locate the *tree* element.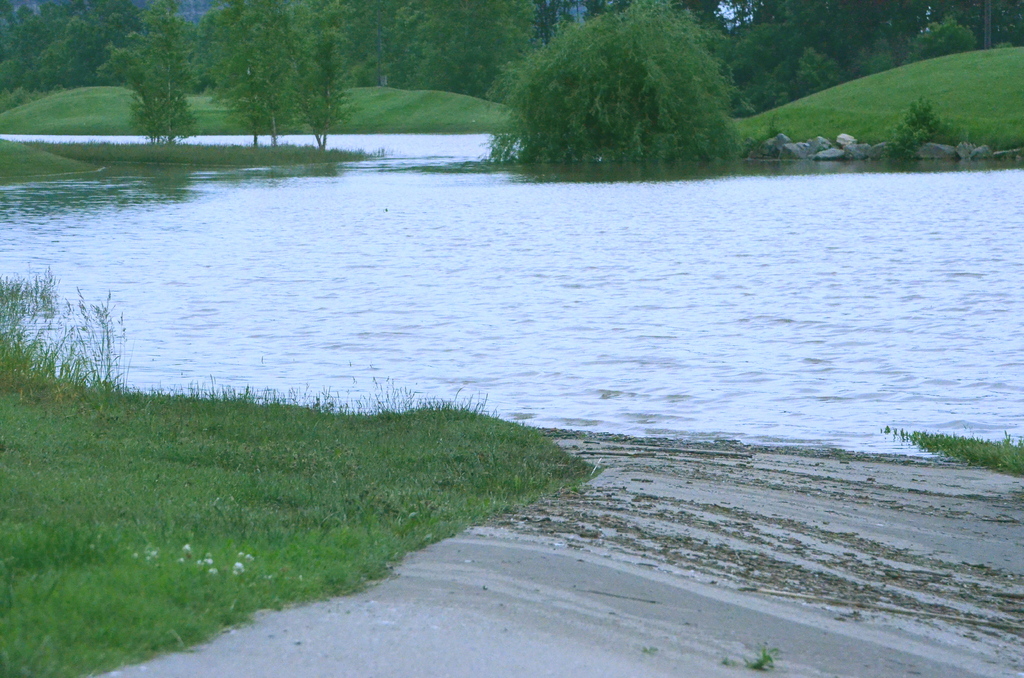
Element bbox: l=506, t=0, r=756, b=182.
